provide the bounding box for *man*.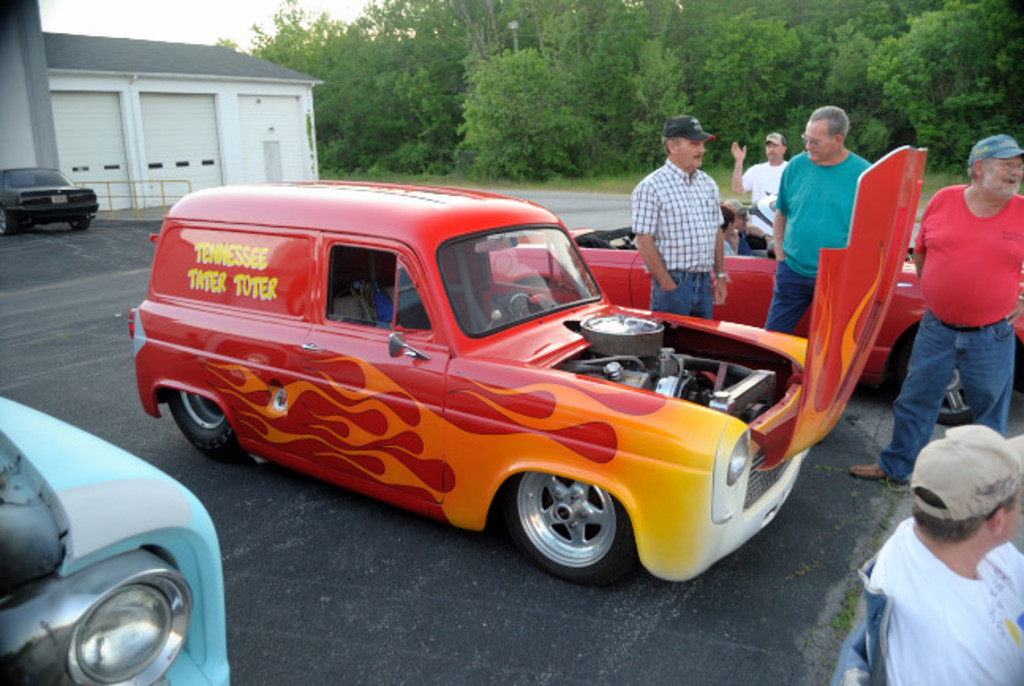
(x1=621, y1=111, x2=727, y2=326).
